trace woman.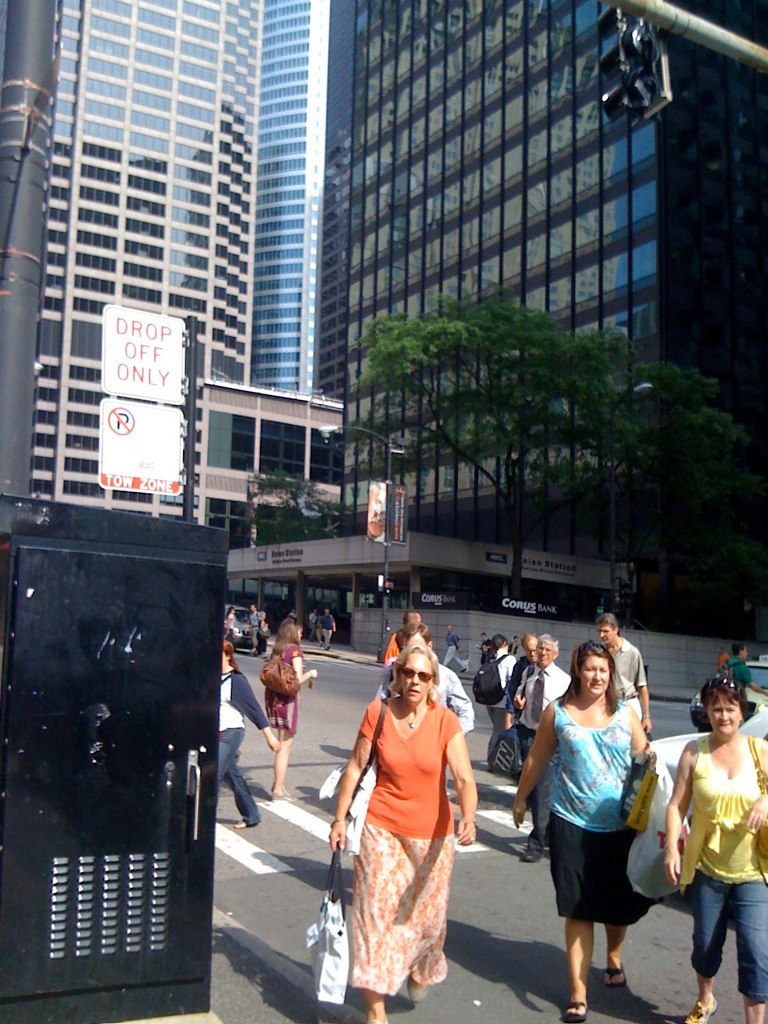
Traced to box(221, 600, 239, 643).
